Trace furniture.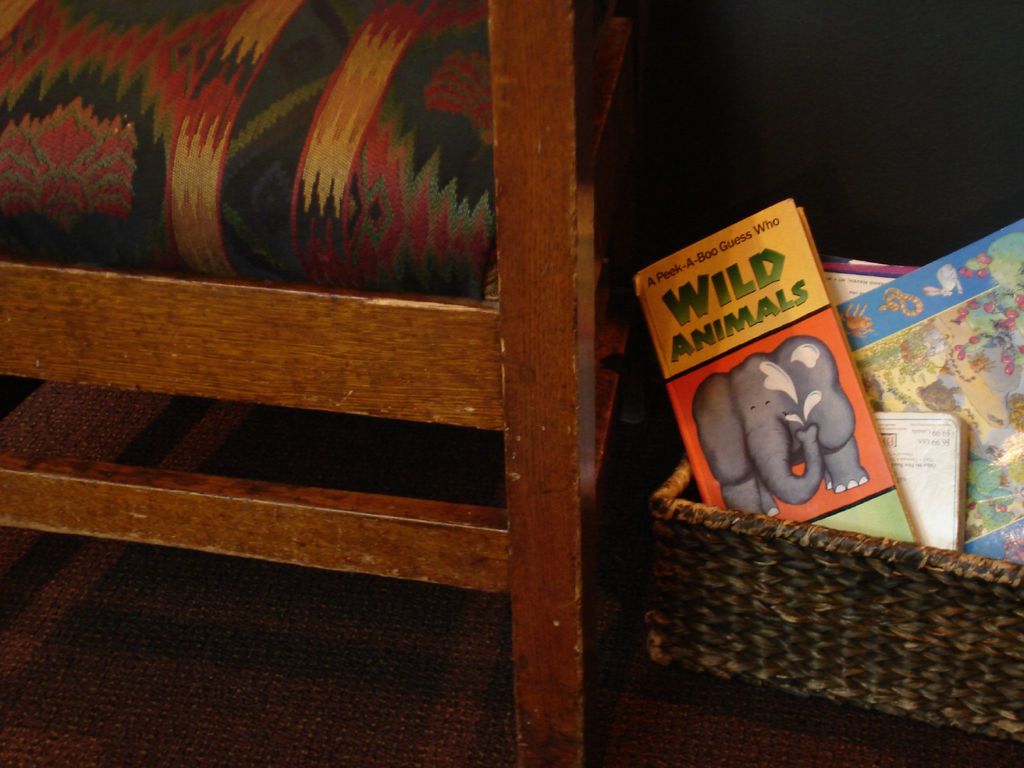
Traced to bbox(0, 0, 637, 767).
